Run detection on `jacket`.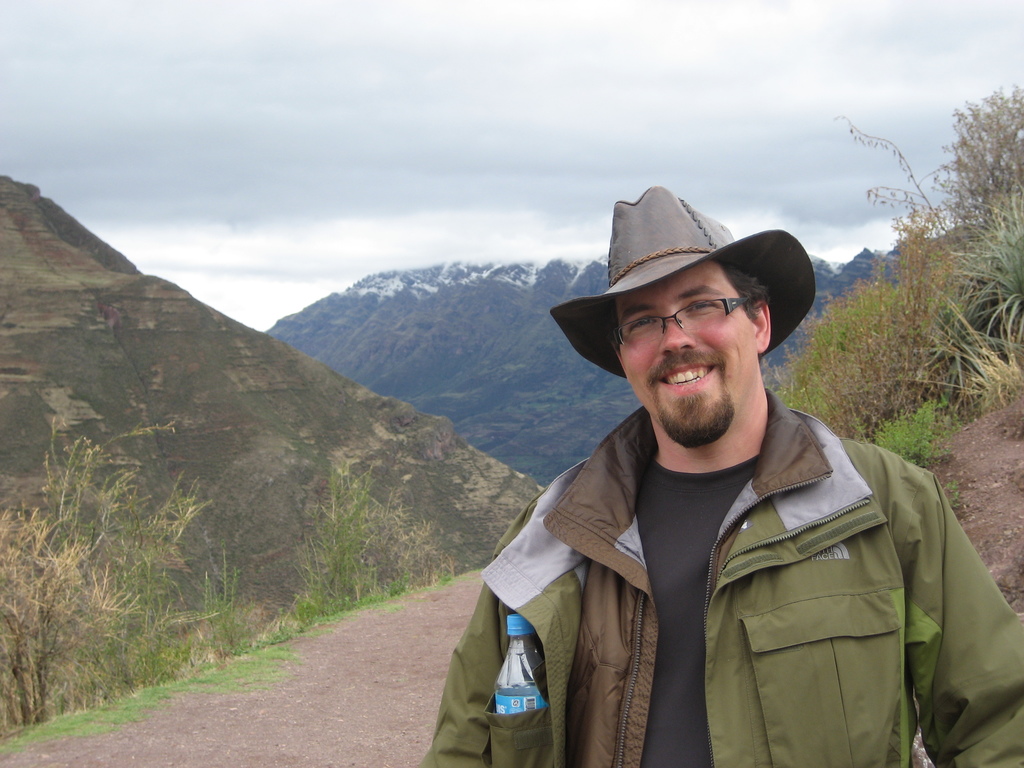
Result: [left=470, top=319, right=1002, bottom=767].
